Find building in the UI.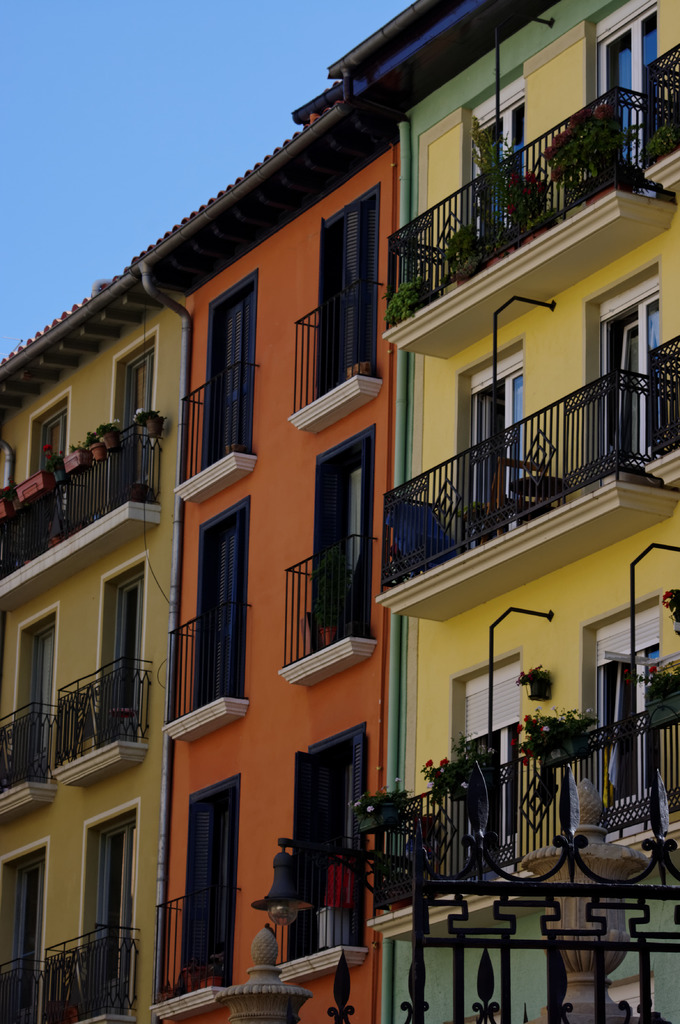
UI element at bbox=(0, 1, 679, 1023).
